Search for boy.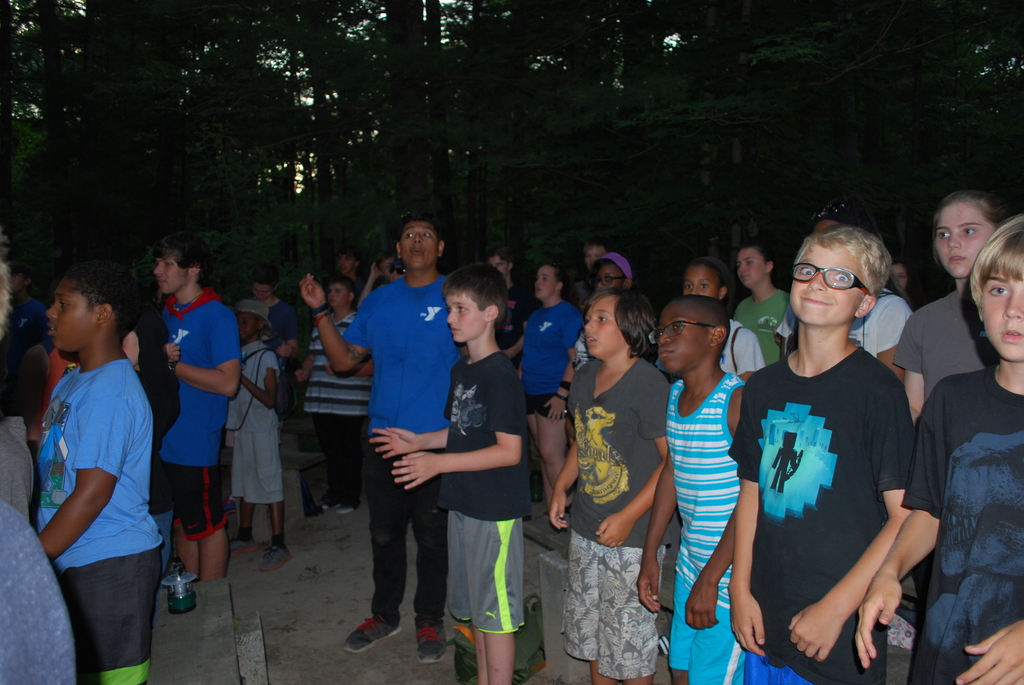
Found at 853, 212, 1023, 684.
